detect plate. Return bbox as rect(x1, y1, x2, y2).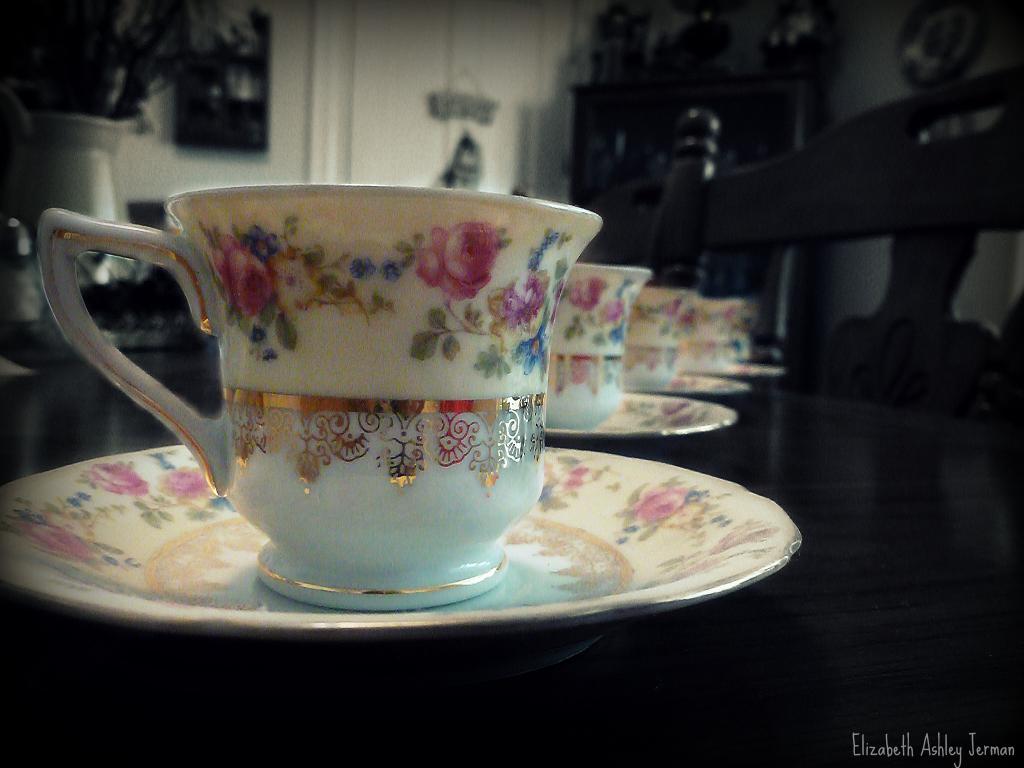
rect(620, 371, 744, 399).
